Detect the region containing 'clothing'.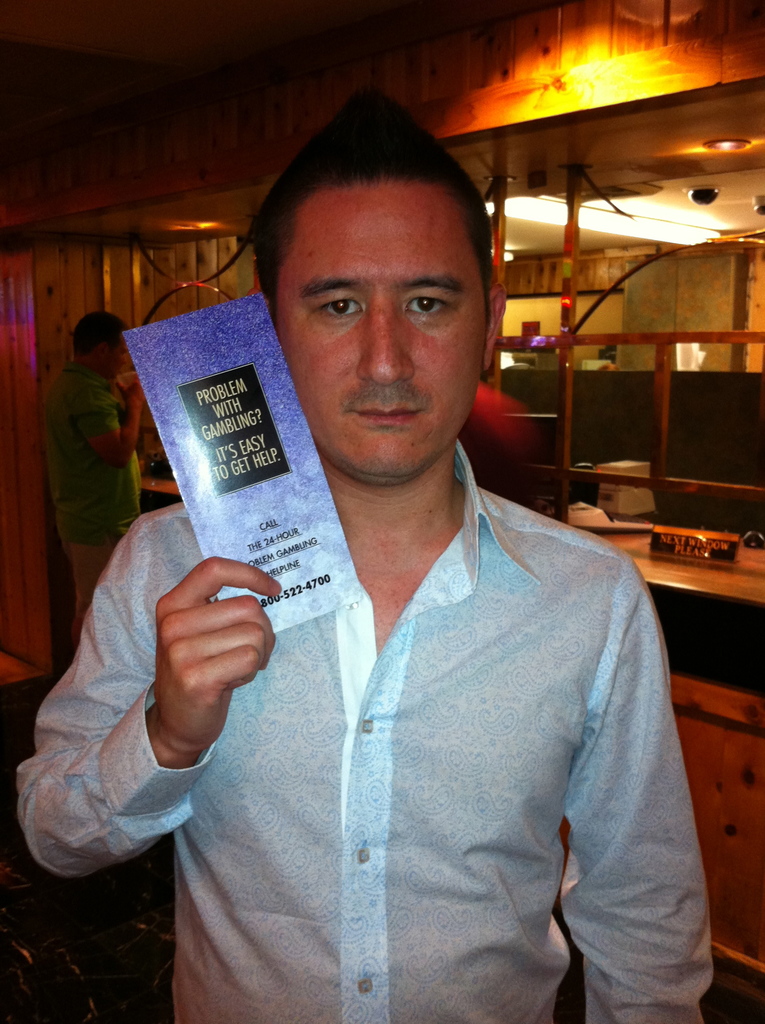
(left=30, top=361, right=132, bottom=630).
